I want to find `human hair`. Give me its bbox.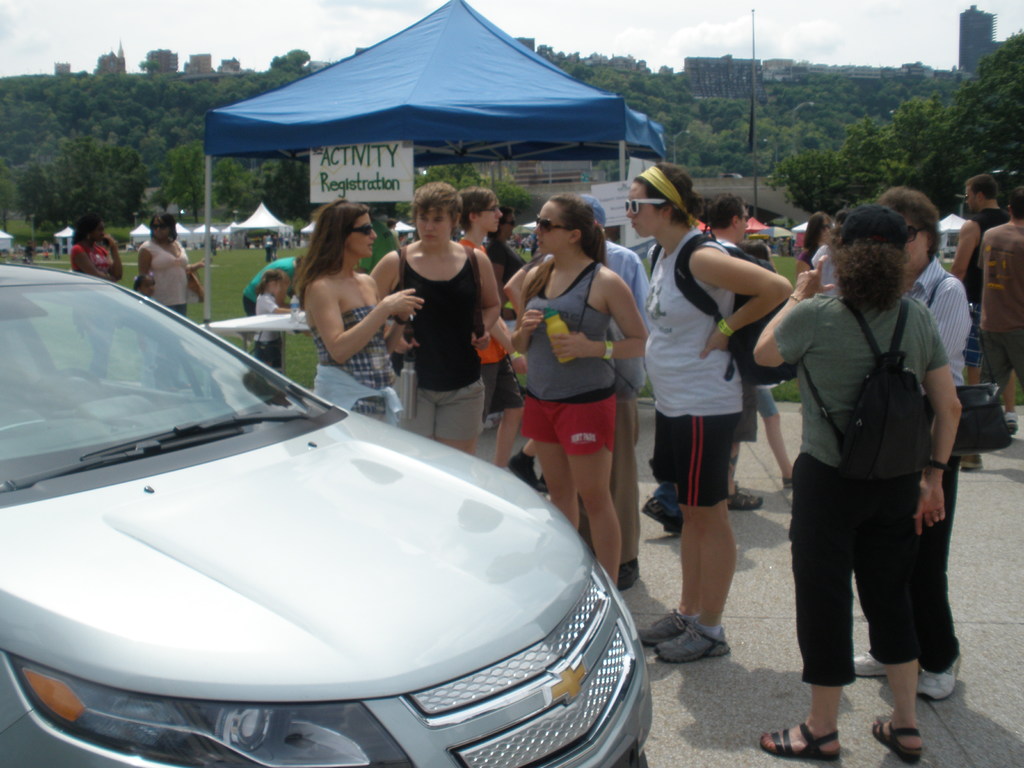
rect(832, 207, 852, 228).
